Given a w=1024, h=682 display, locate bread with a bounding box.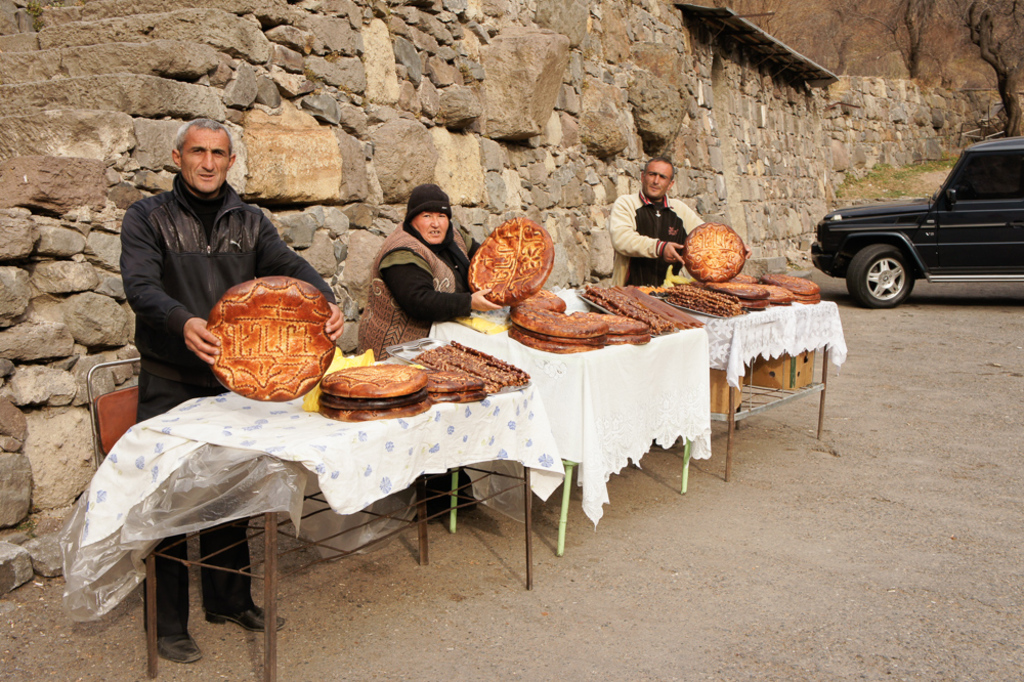
Located: [left=593, top=307, right=650, bottom=346].
